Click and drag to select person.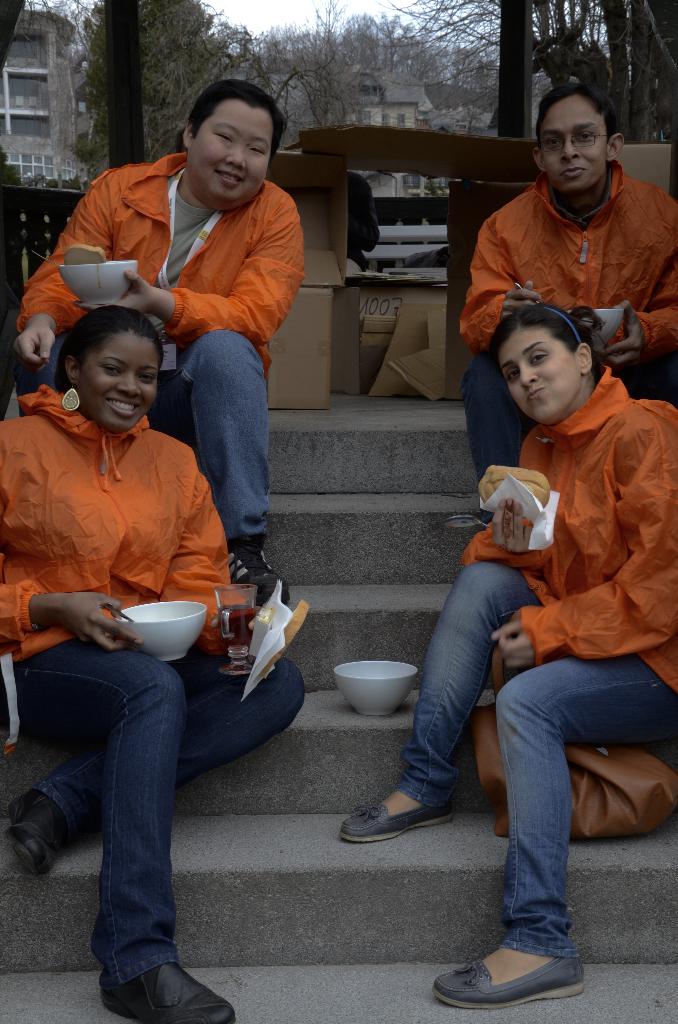
Selection: 467:97:677:474.
